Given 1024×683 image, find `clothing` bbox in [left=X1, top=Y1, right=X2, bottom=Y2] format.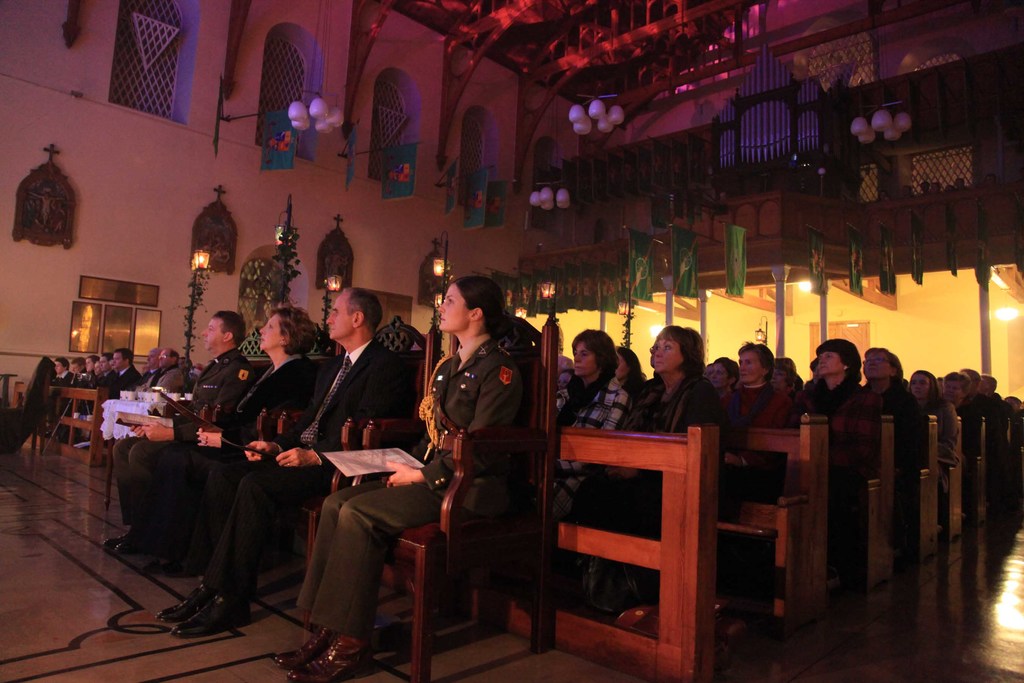
[left=552, top=374, right=627, bottom=520].
